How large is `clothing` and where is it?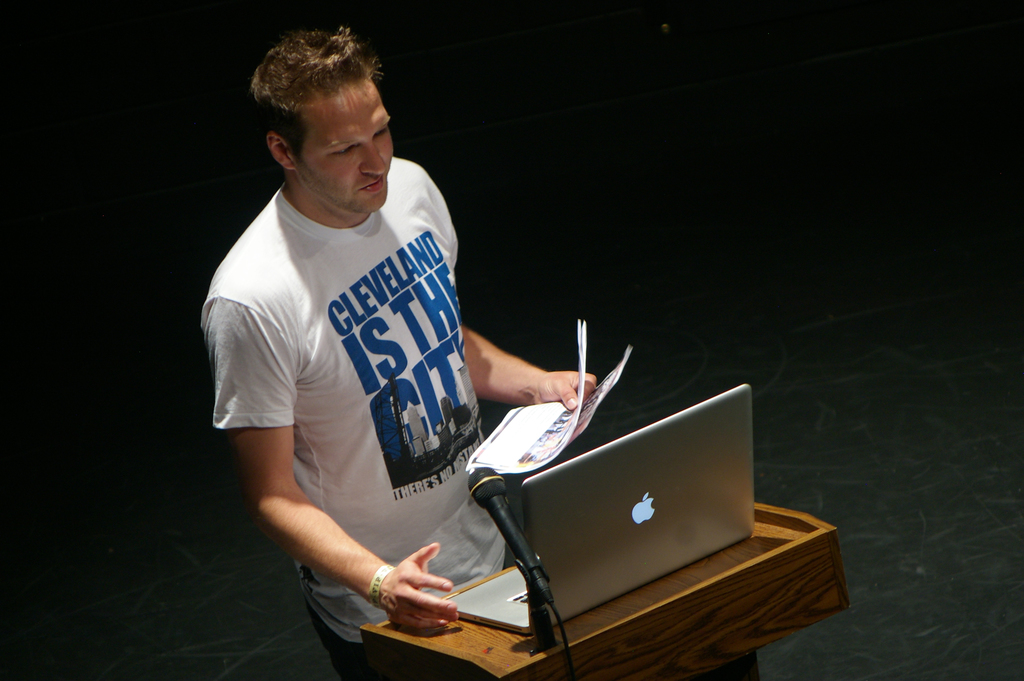
Bounding box: region(220, 126, 490, 627).
